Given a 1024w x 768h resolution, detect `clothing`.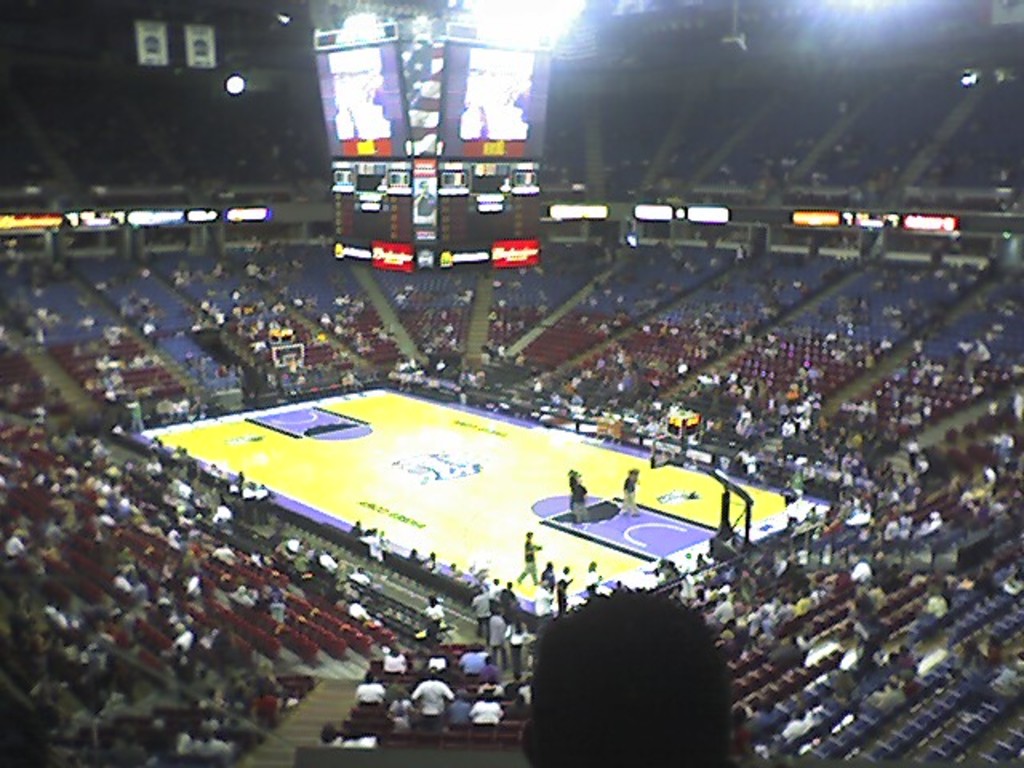
(left=474, top=597, right=498, bottom=638).
